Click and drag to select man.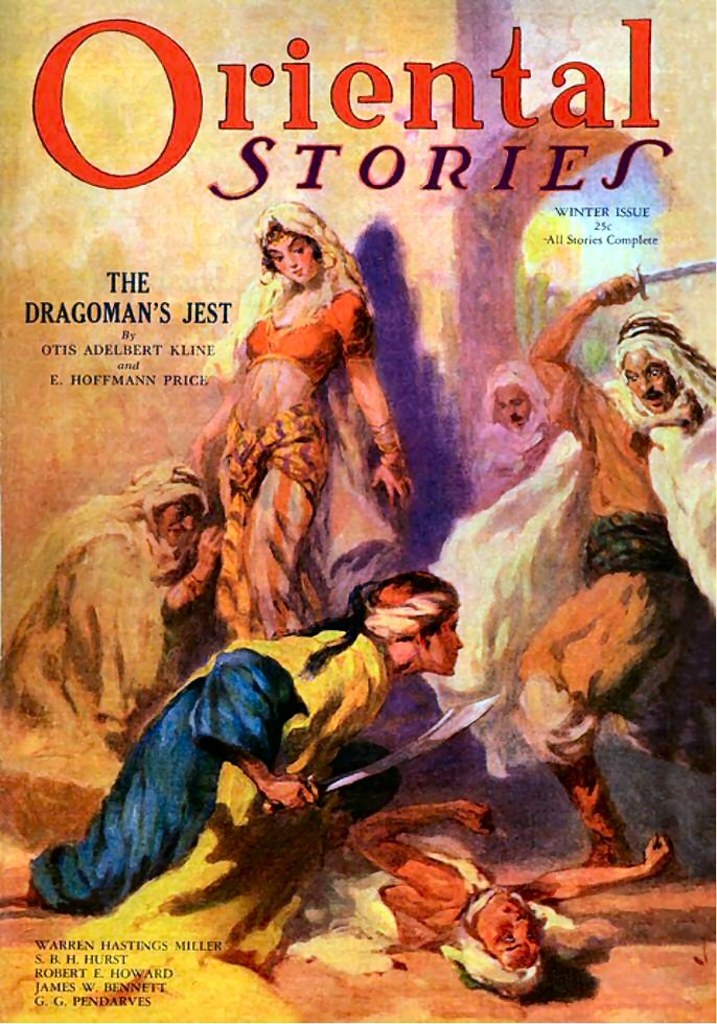
Selection: 534/267/716/853.
